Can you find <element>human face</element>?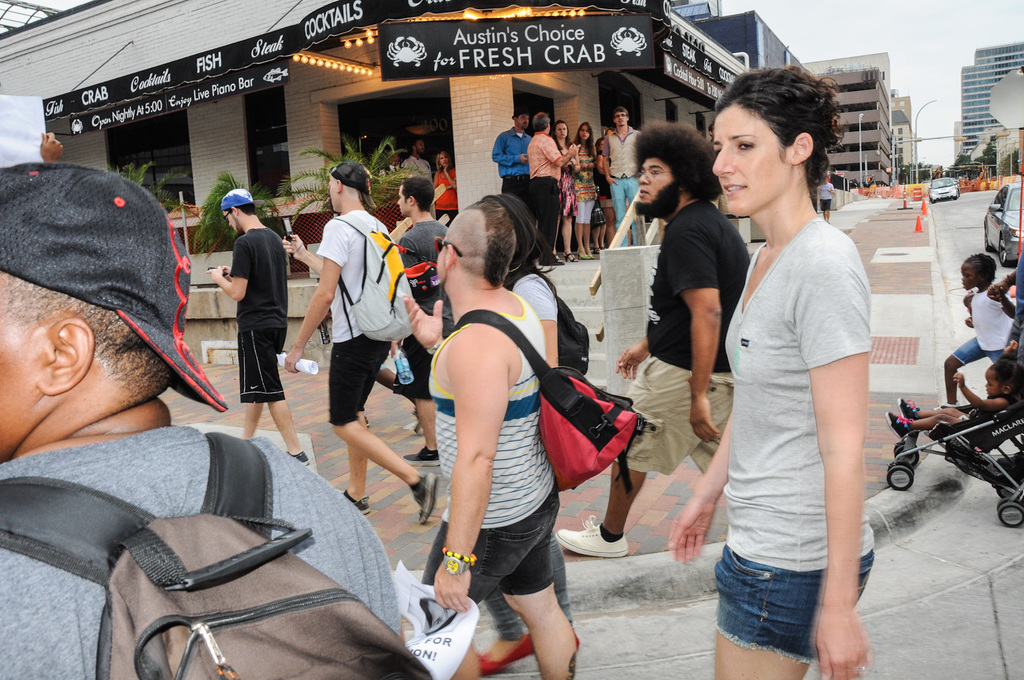
Yes, bounding box: 520, 117, 528, 129.
